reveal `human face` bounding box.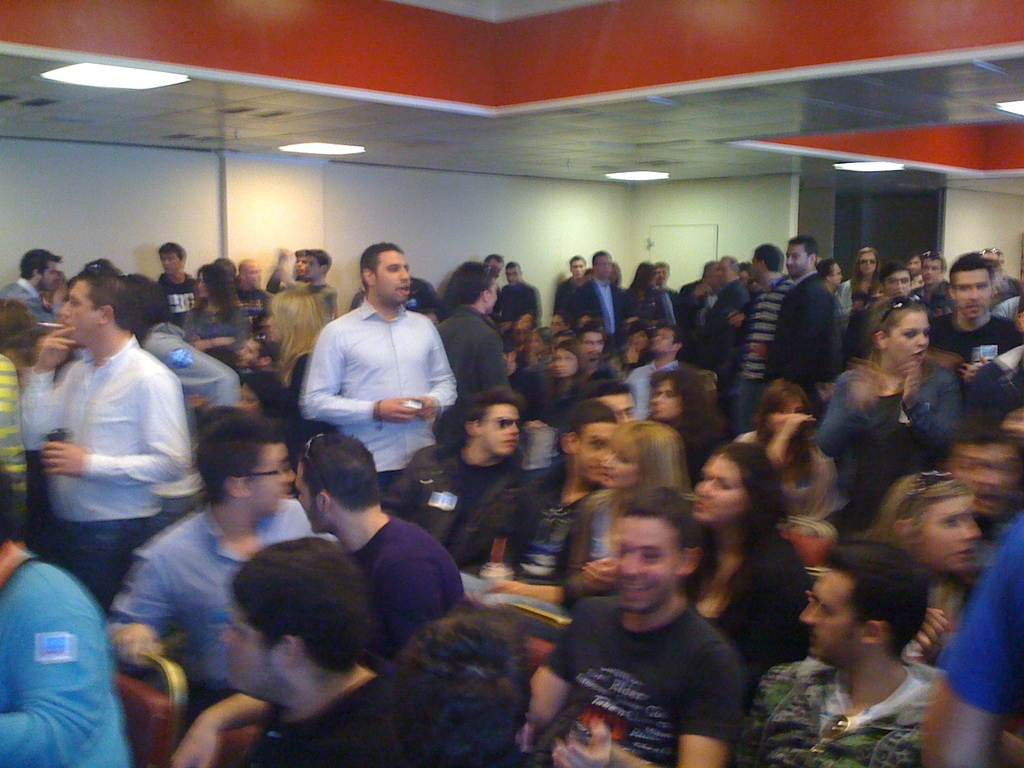
Revealed: (219, 610, 286, 700).
